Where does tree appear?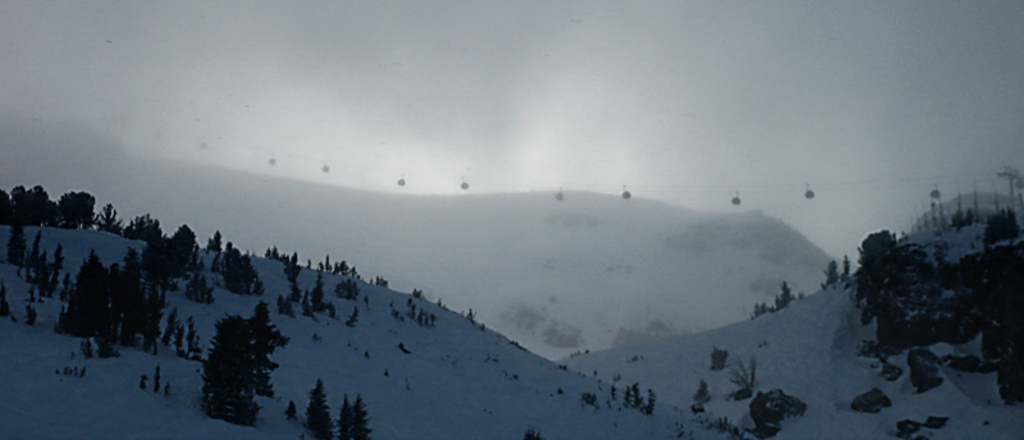
Appears at [left=93, top=201, right=124, bottom=239].
